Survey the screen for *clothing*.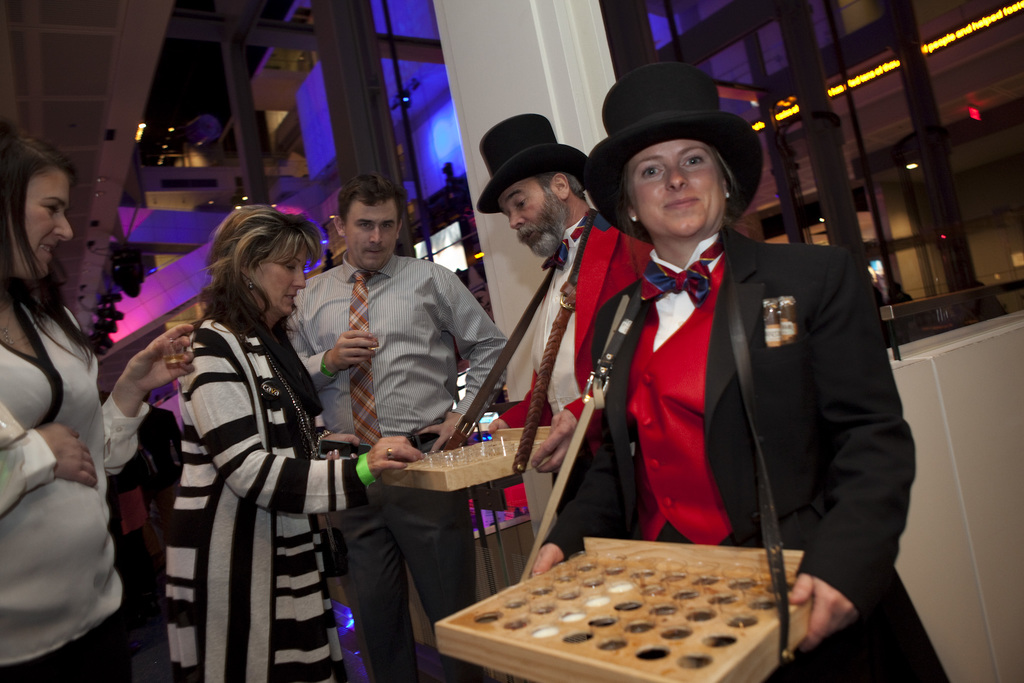
Survey found: [108, 460, 155, 545].
